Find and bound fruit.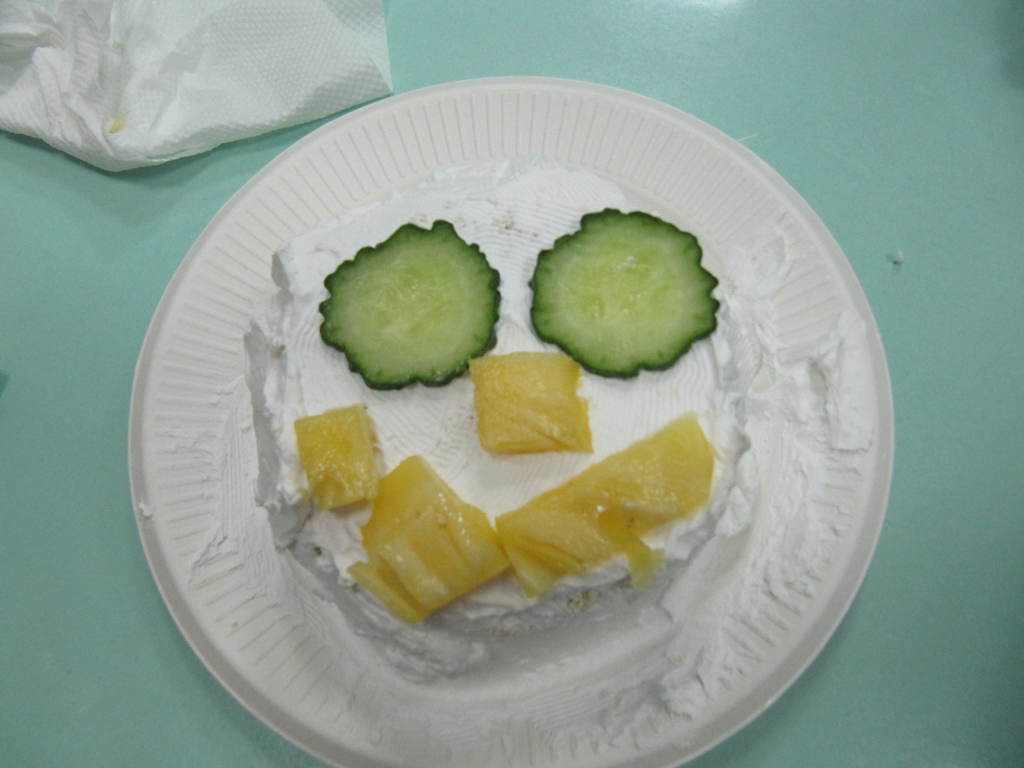
Bound: bbox=[326, 214, 493, 387].
